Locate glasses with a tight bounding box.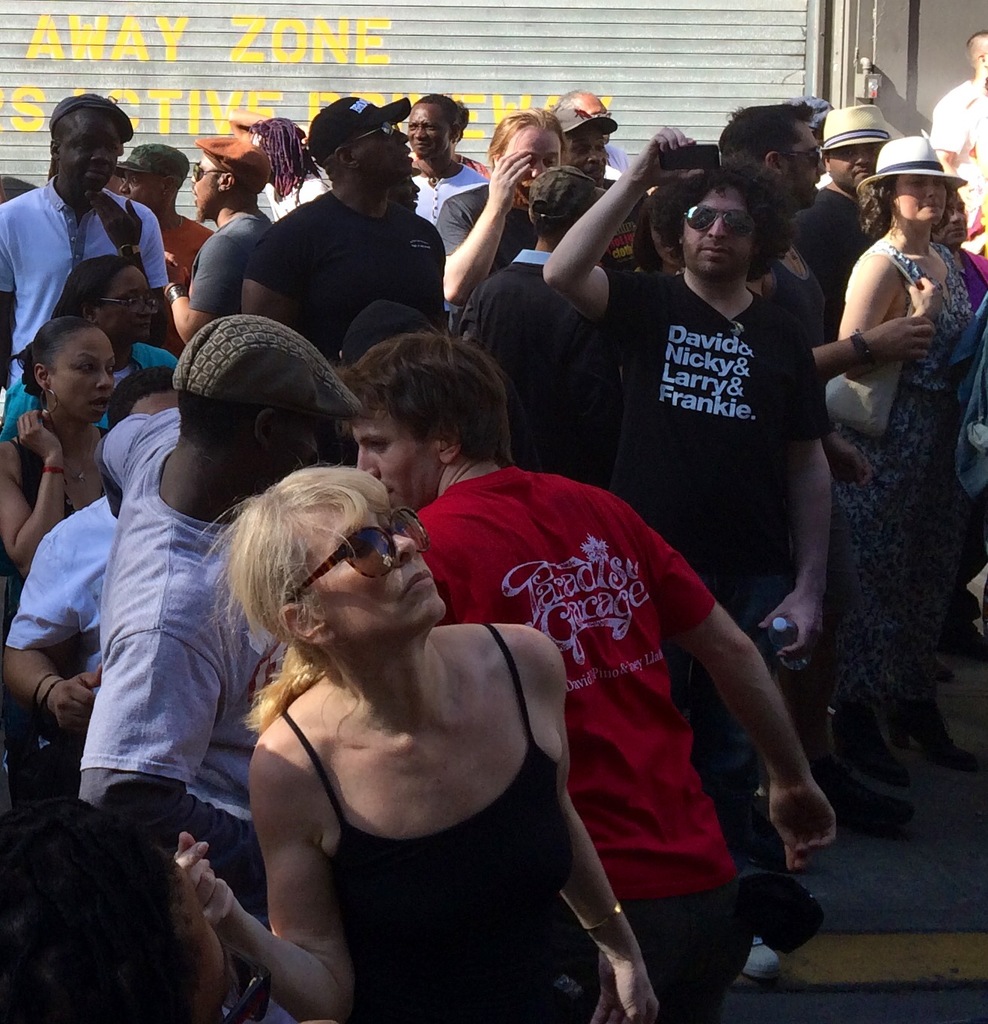
(left=679, top=198, right=765, bottom=248).
